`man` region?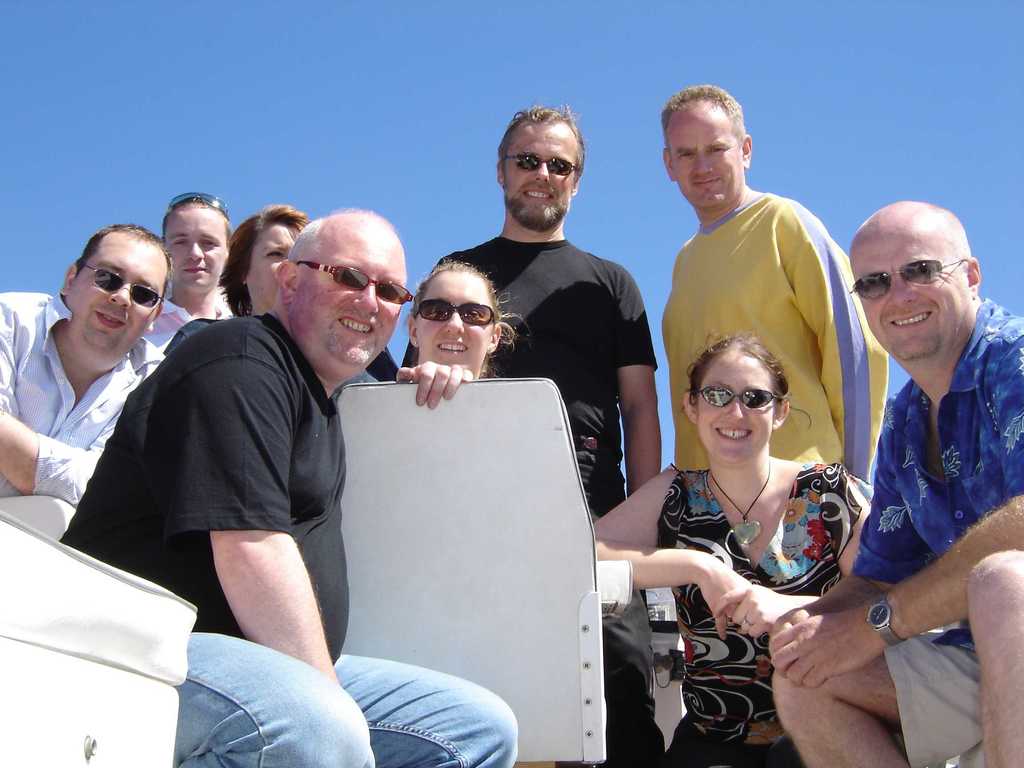
crop(144, 191, 227, 349)
